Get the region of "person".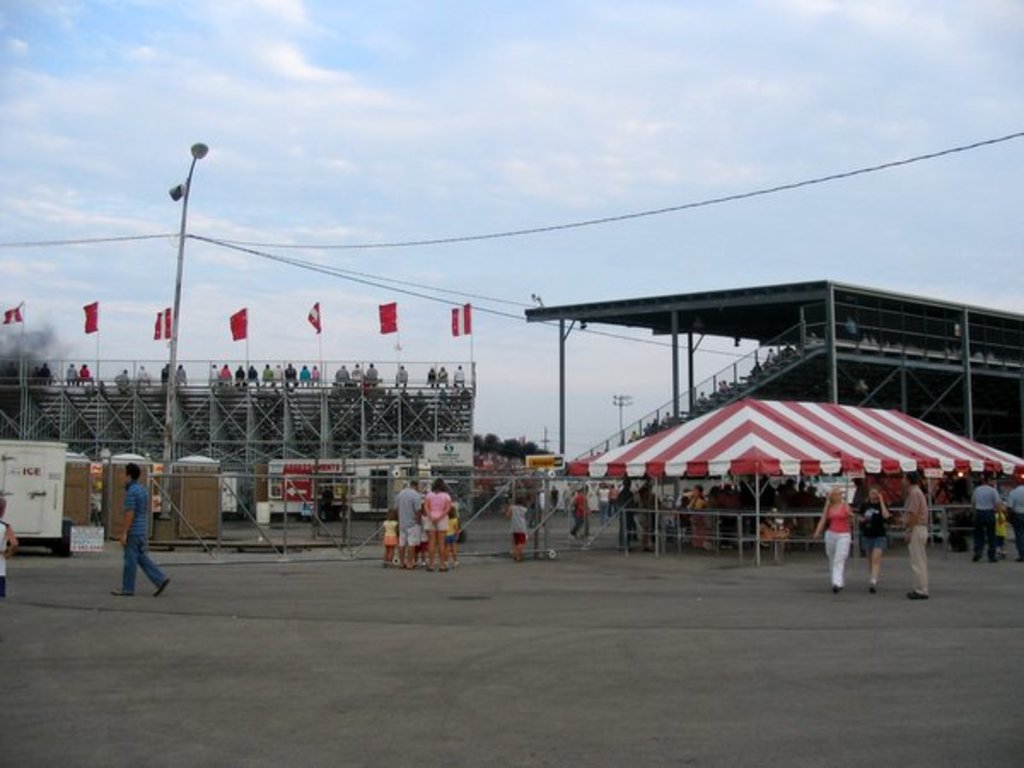
0 355 17 379.
